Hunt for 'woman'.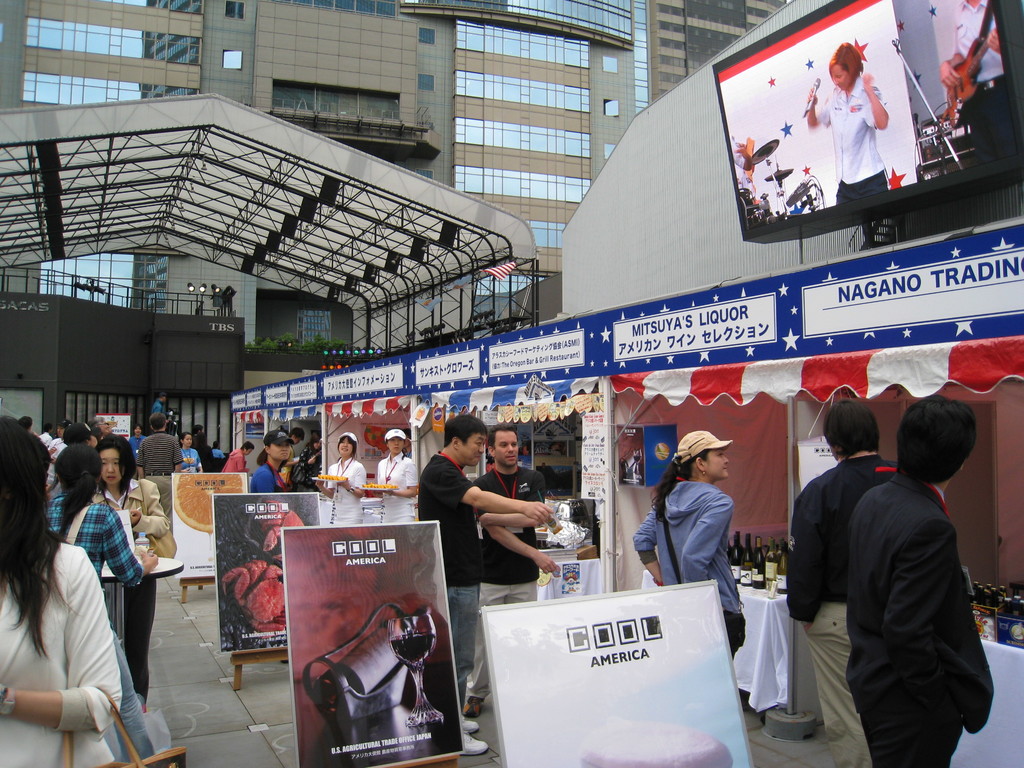
Hunted down at (left=40, top=446, right=163, bottom=588).
